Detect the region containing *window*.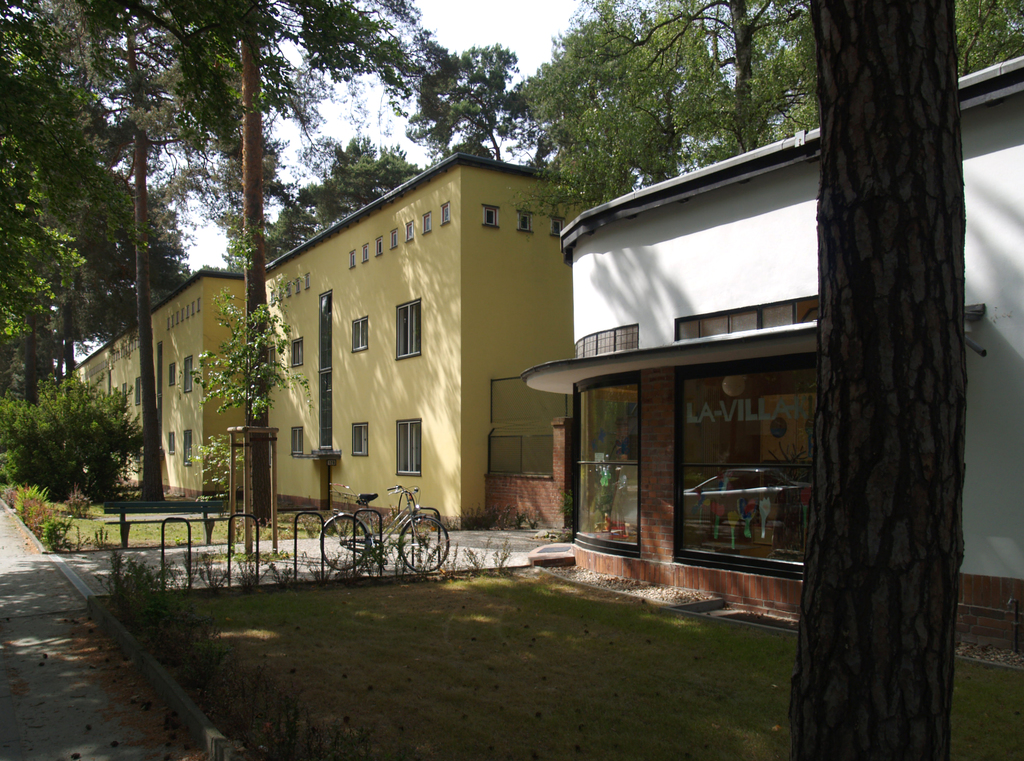
select_region(350, 317, 370, 354).
